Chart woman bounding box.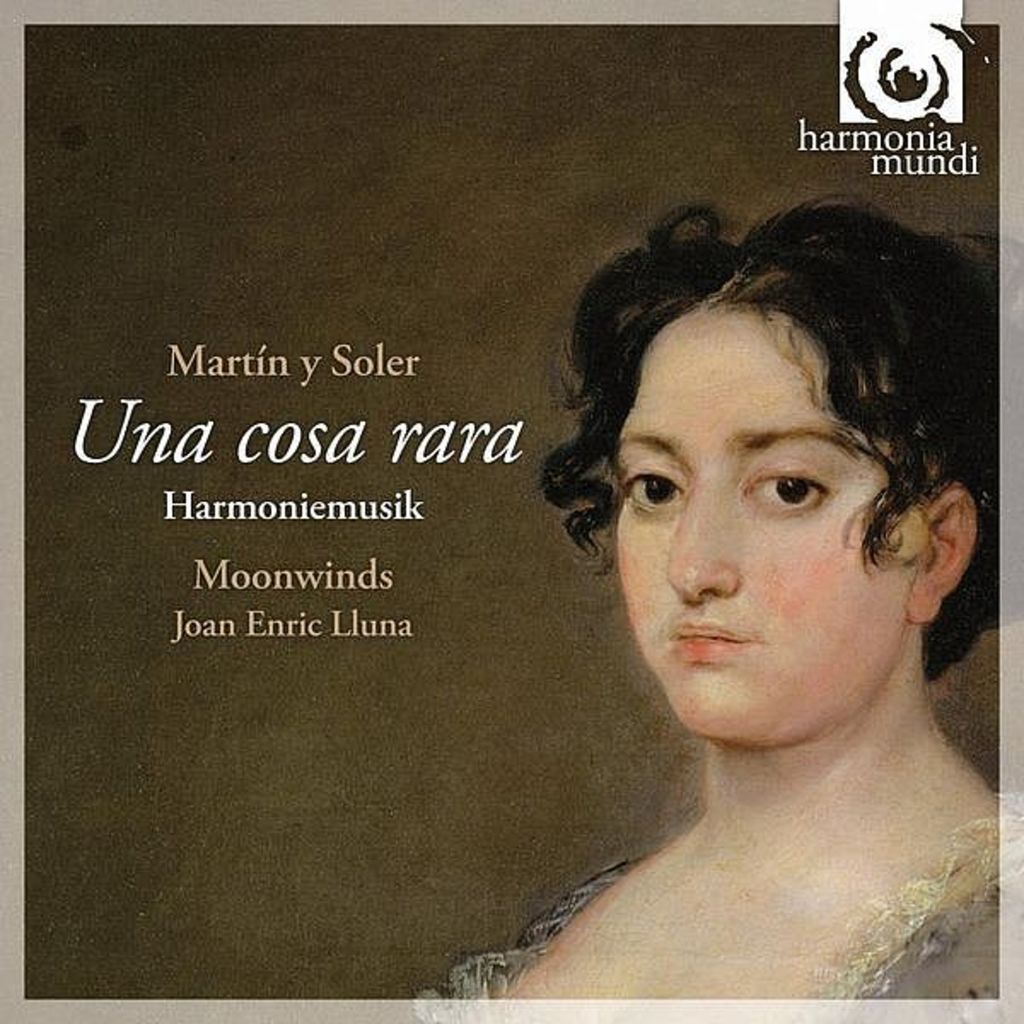
Charted: [432,160,1022,1017].
